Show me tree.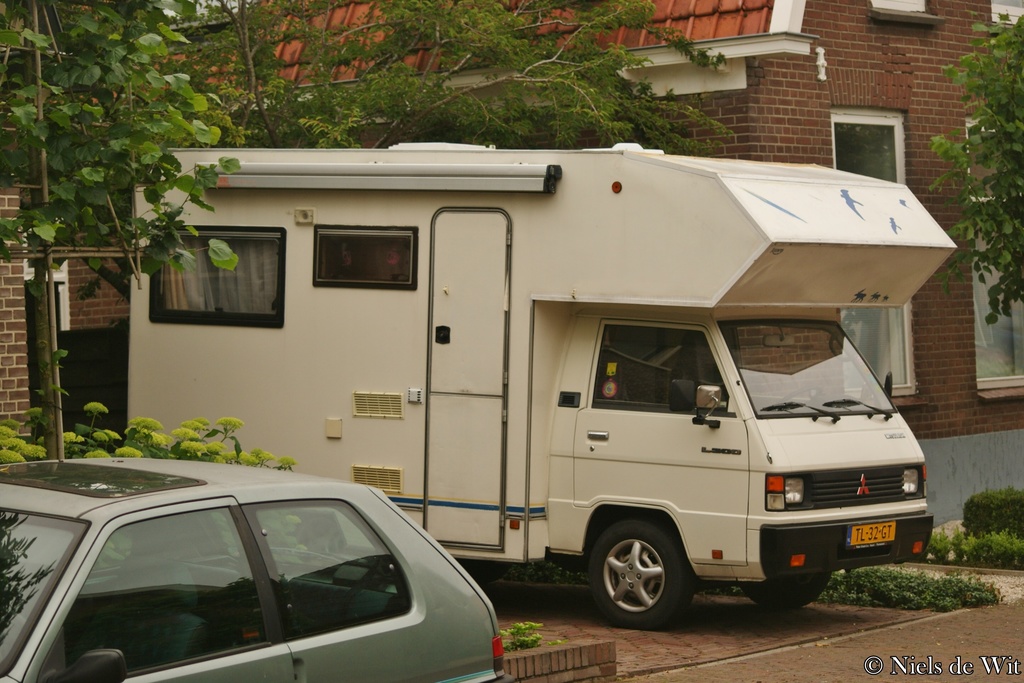
tree is here: bbox=(0, 0, 734, 217).
